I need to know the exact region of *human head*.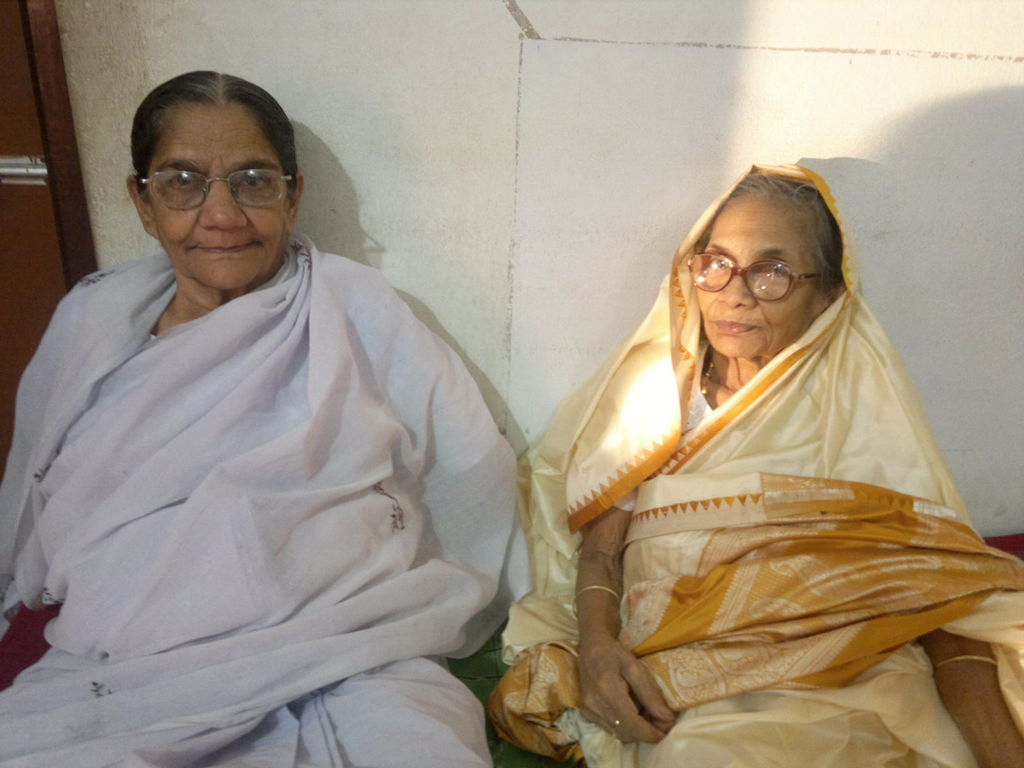
Region: bbox=(123, 70, 308, 292).
